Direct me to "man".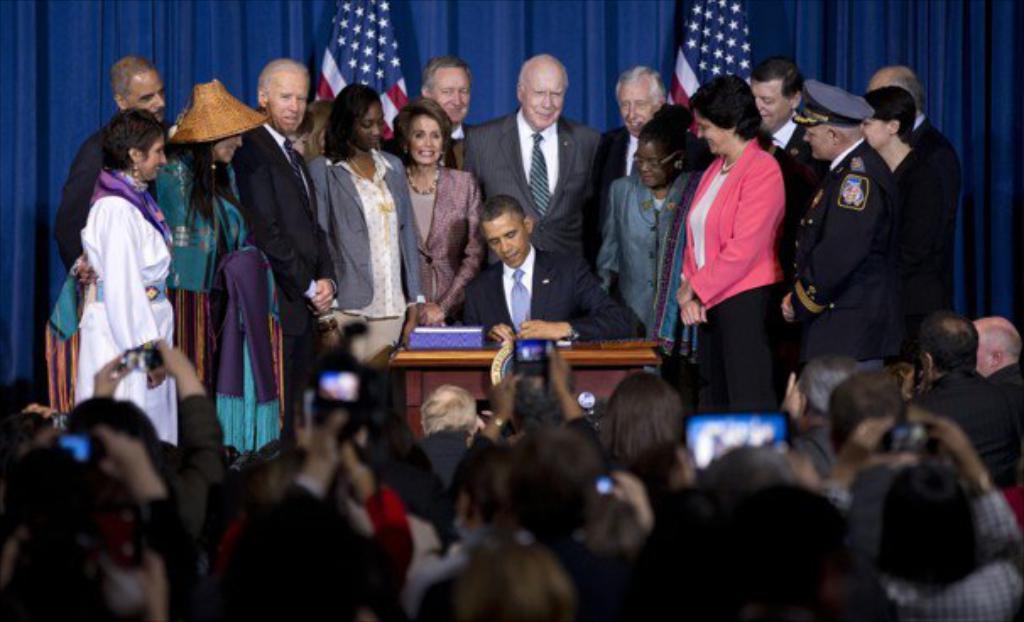
Direction: <region>747, 63, 831, 257</region>.
